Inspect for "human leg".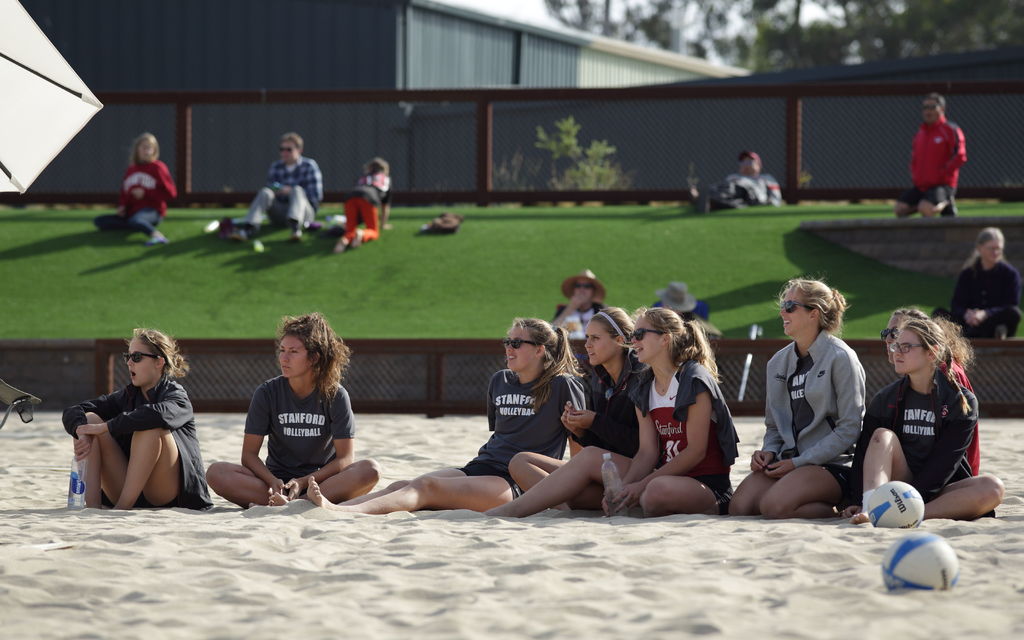
Inspection: (202,461,287,514).
